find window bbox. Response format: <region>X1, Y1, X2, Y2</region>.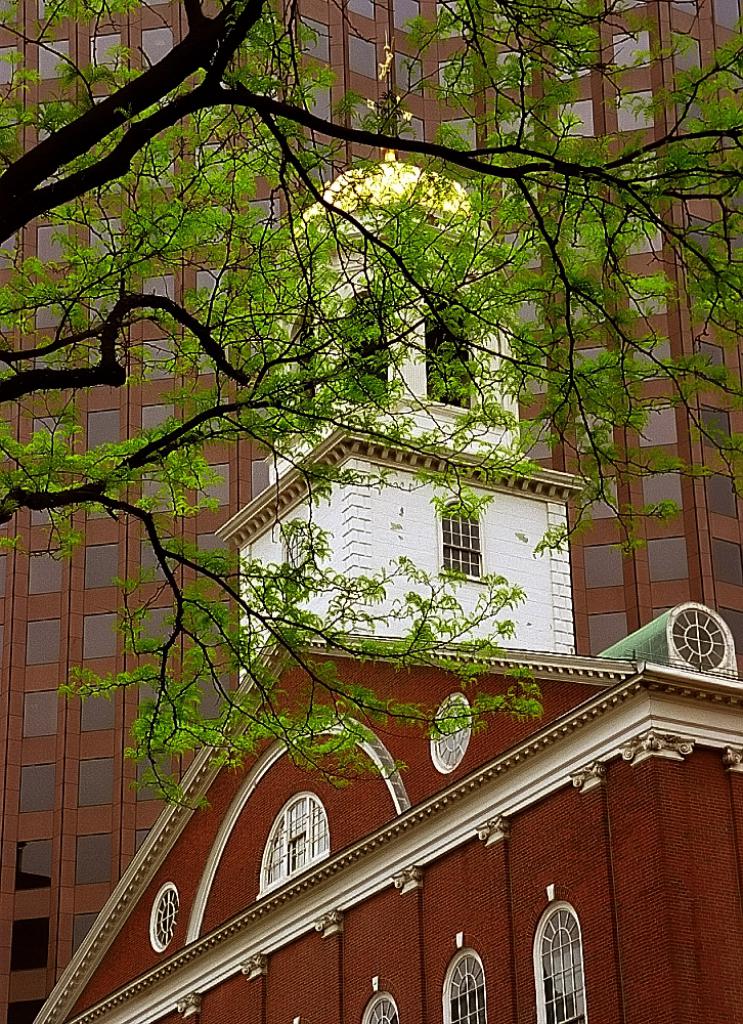
<region>436, 110, 480, 153</region>.
